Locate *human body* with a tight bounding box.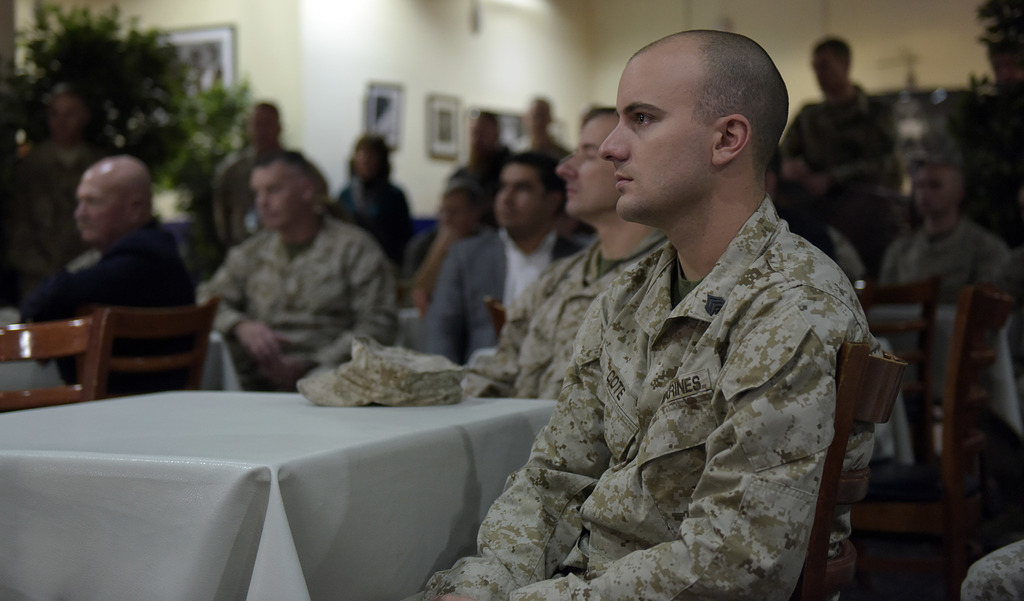
(left=0, top=73, right=101, bottom=304).
